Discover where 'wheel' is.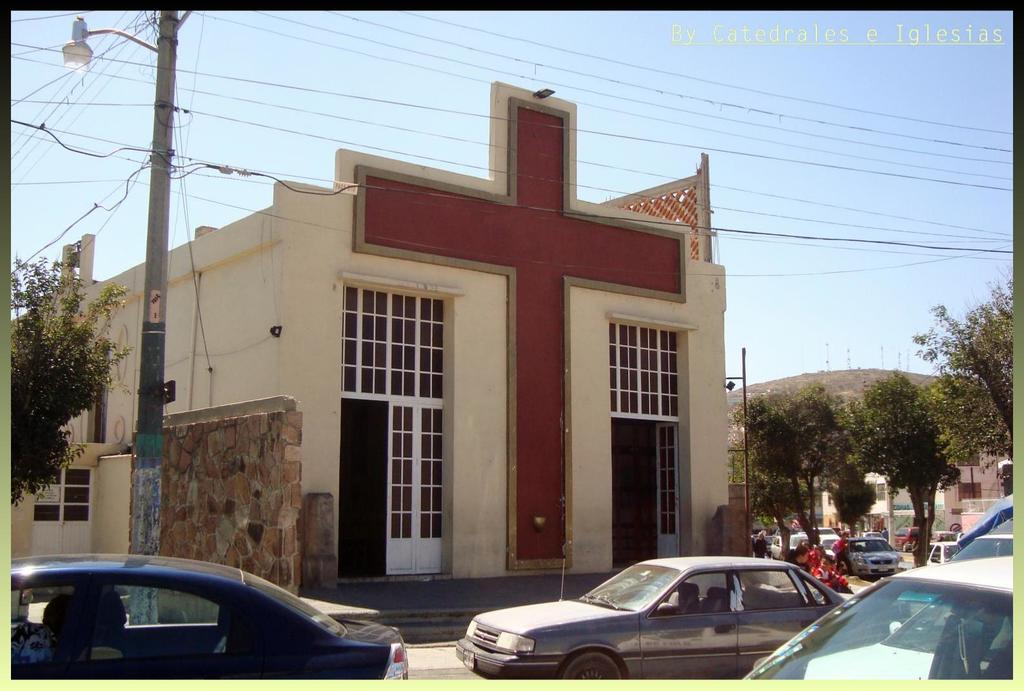
Discovered at BBox(552, 652, 622, 679).
